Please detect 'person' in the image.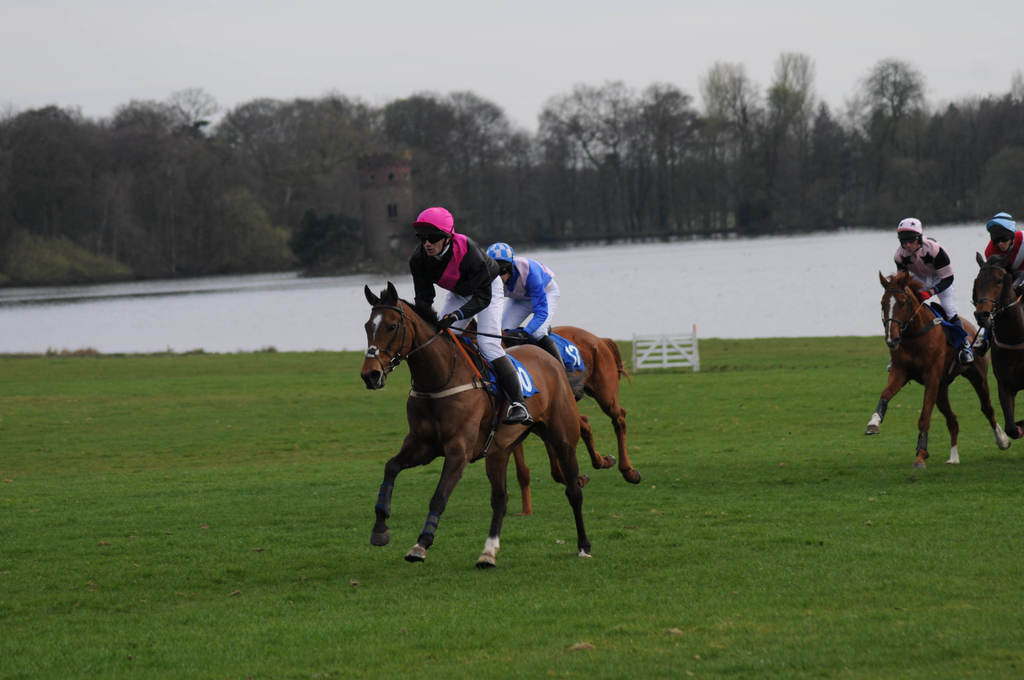
region(404, 204, 534, 425).
